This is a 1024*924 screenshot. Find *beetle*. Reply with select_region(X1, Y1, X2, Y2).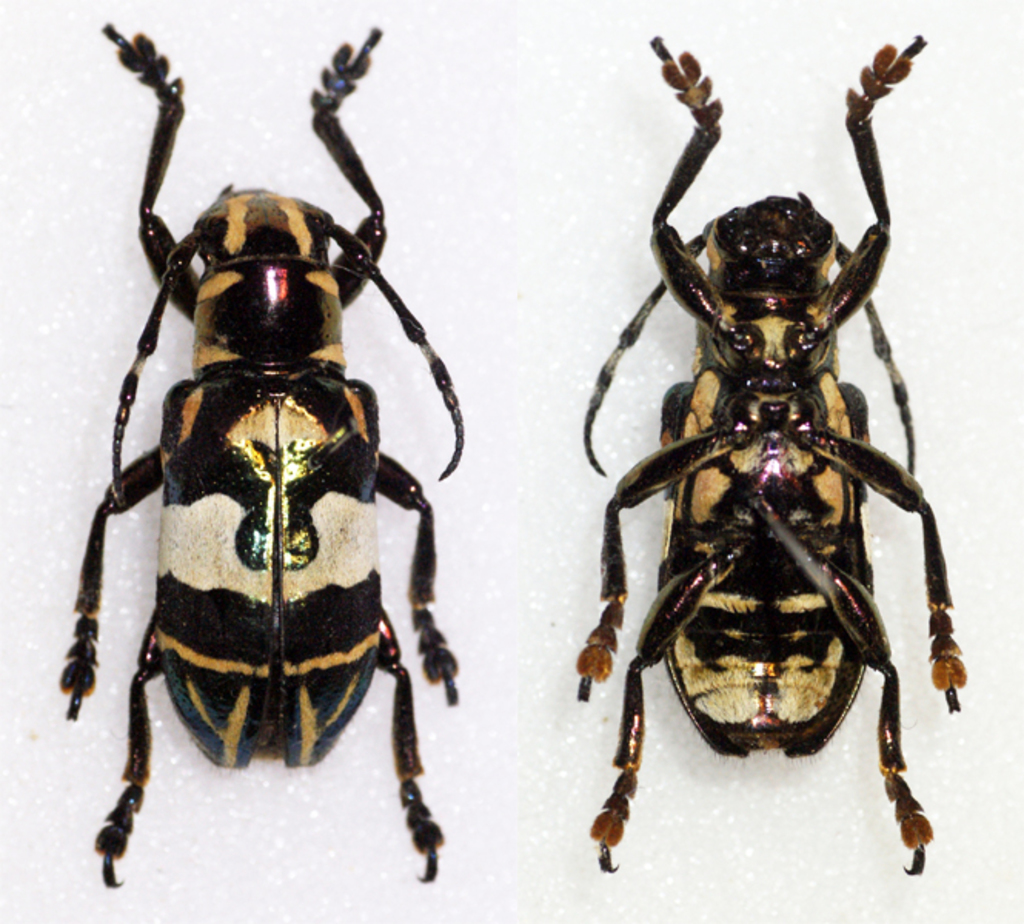
select_region(49, 28, 491, 912).
